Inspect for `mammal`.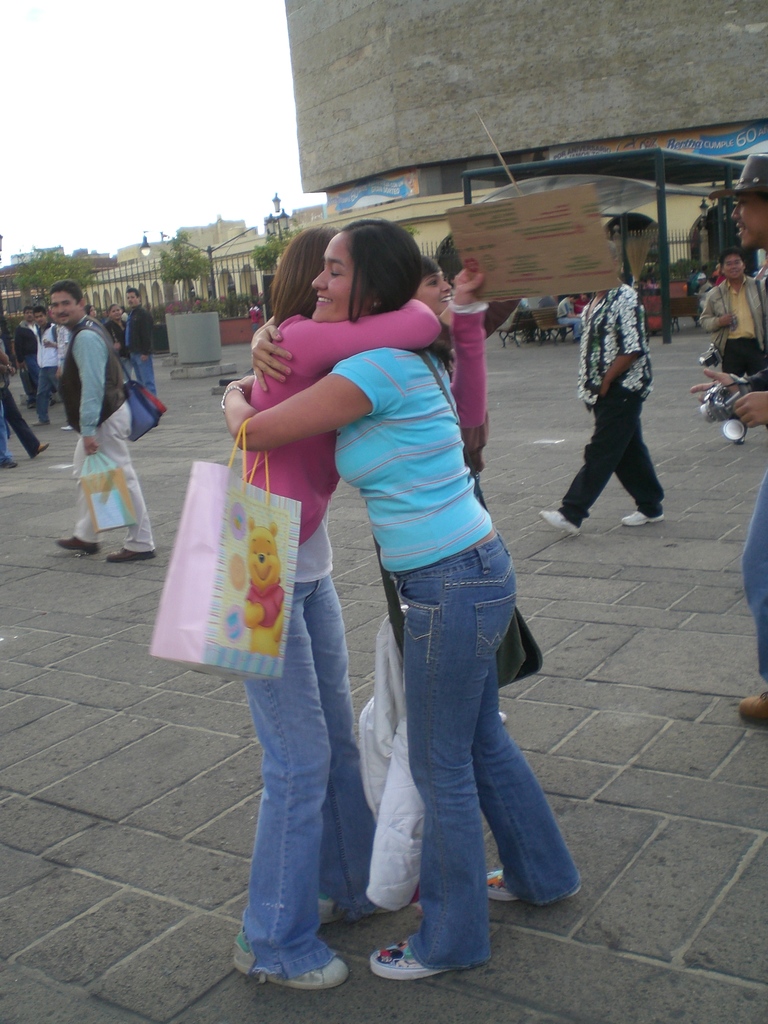
Inspection: {"x1": 30, "y1": 305, "x2": 56, "y2": 424}.
